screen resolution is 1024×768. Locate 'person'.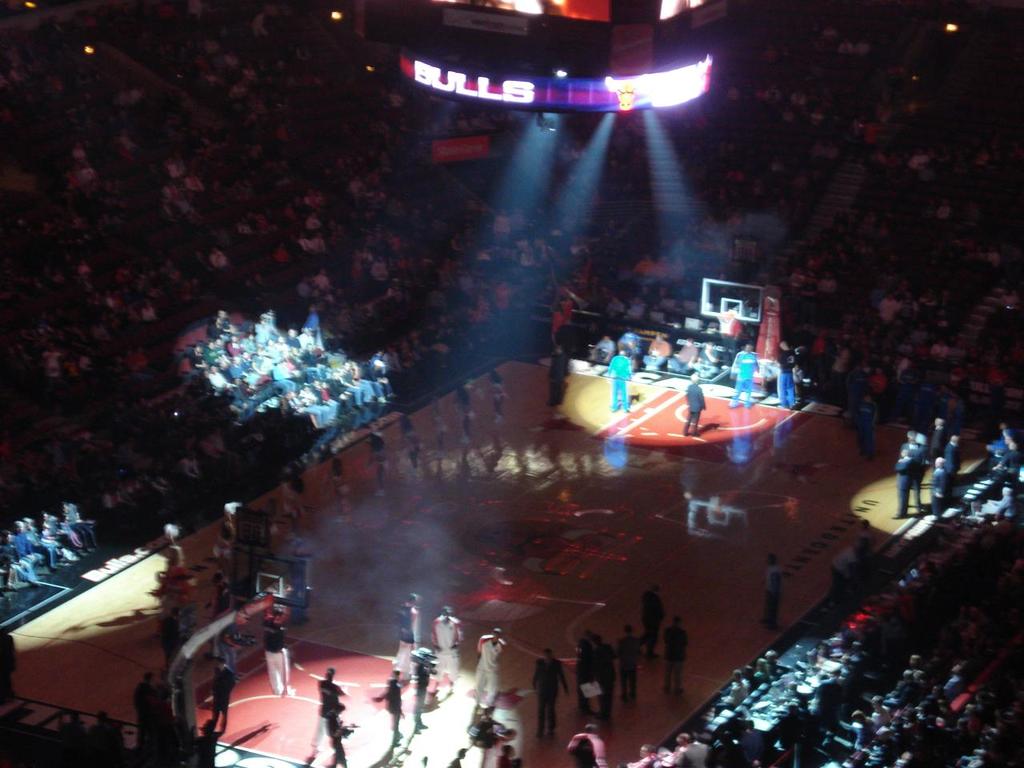
{"x1": 304, "y1": 662, "x2": 350, "y2": 758}.
